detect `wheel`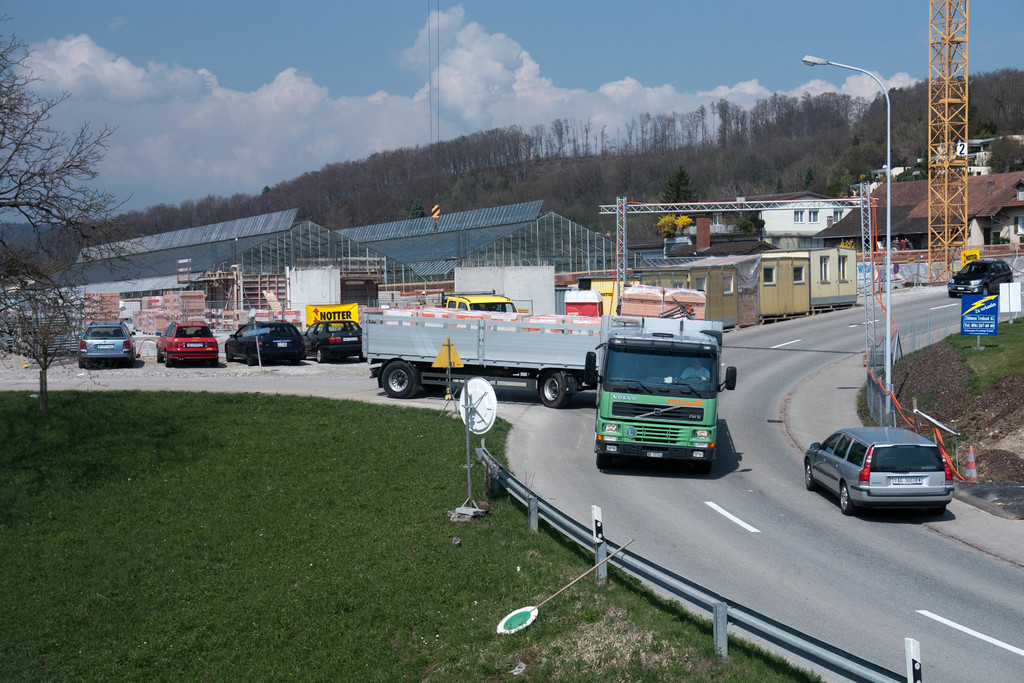
BBox(806, 462, 814, 490)
